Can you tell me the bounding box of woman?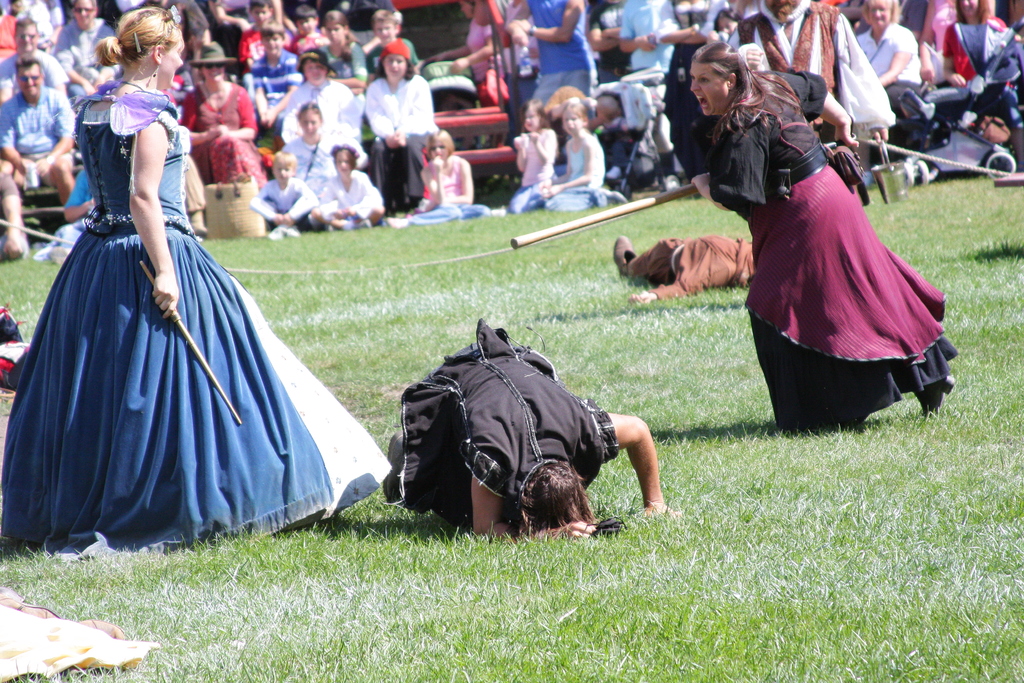
{"left": 23, "top": 50, "right": 334, "bottom": 566}.
